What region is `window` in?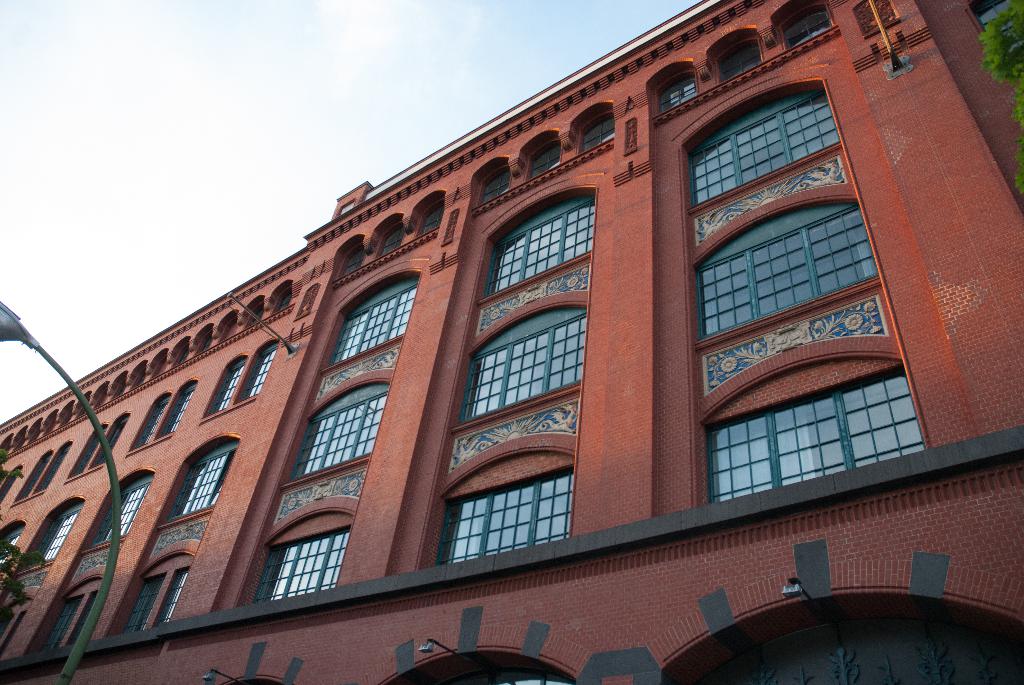
173:386:200:428.
